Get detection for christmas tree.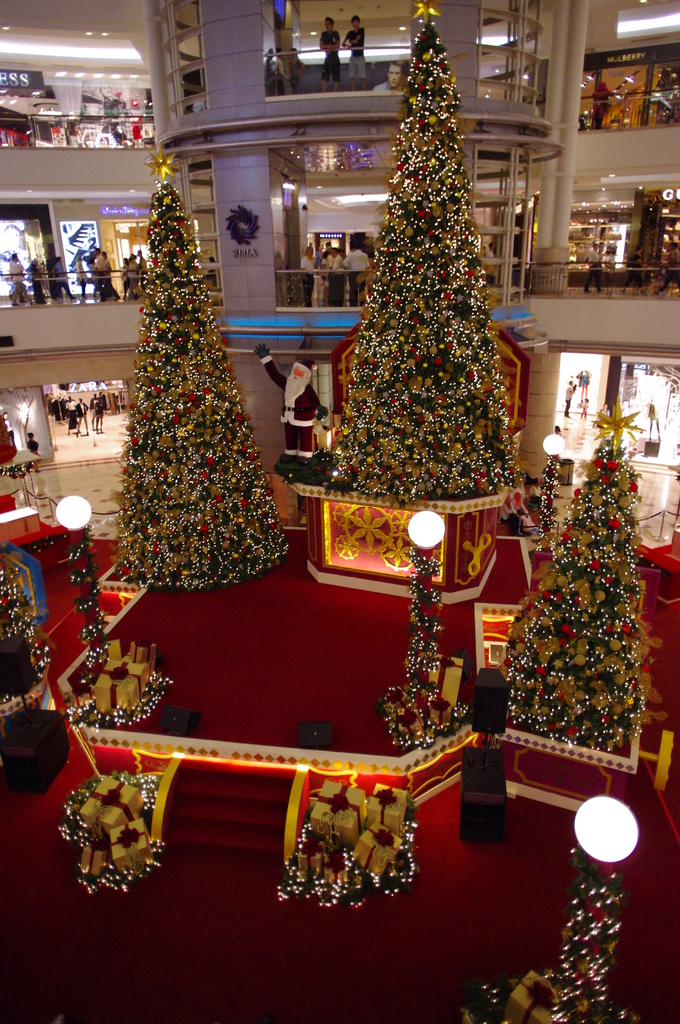
Detection: [328, 15, 515, 514].
